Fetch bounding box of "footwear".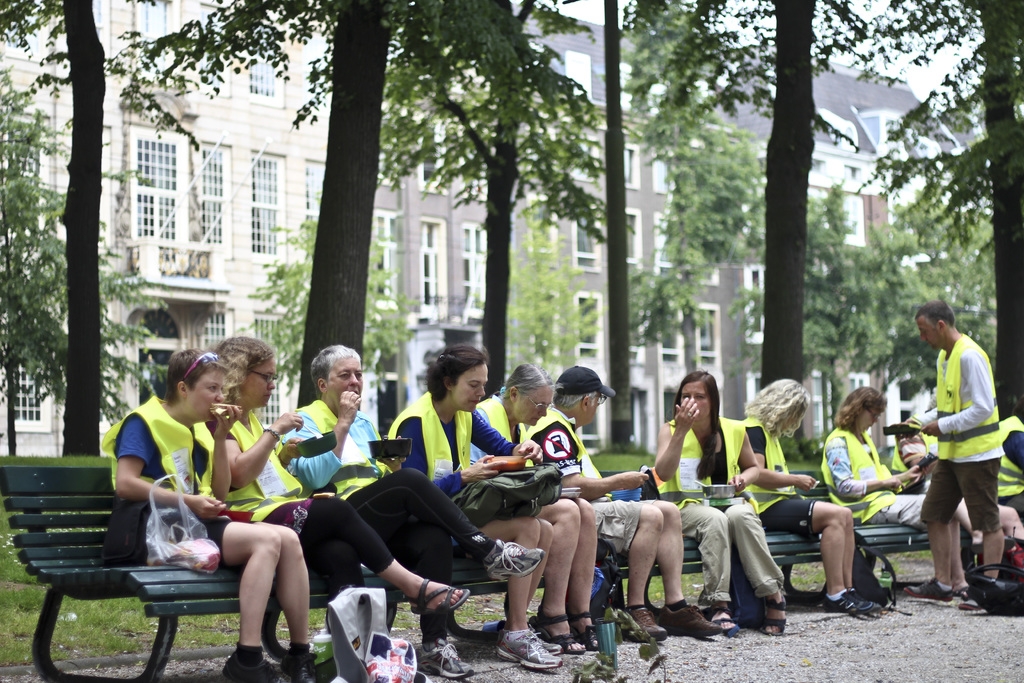
Bbox: bbox=(417, 634, 476, 678).
